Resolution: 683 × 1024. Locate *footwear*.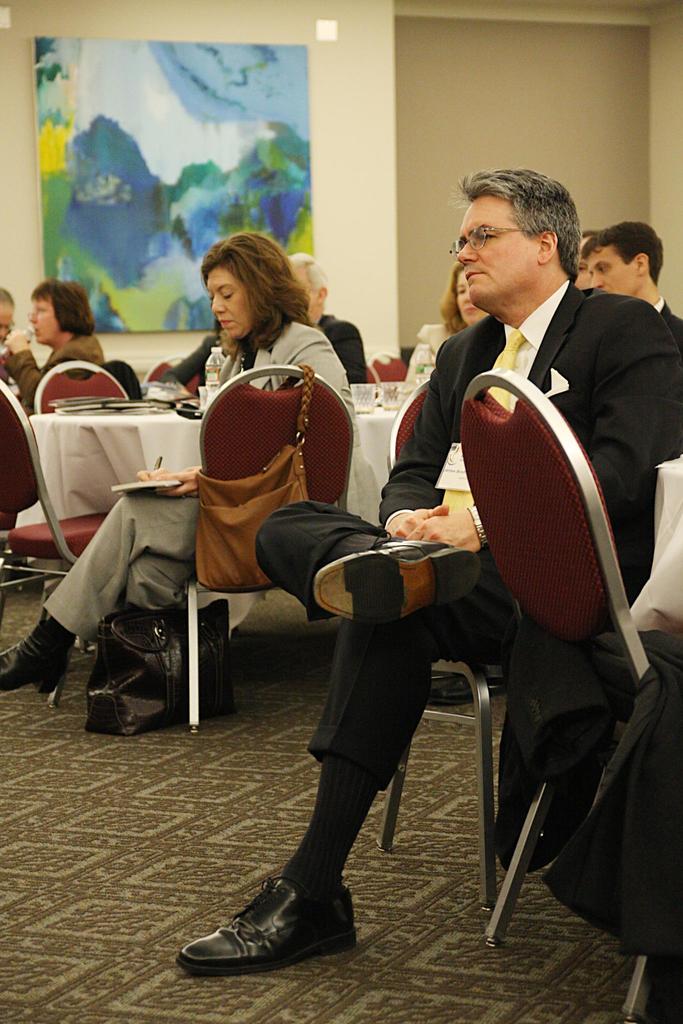
bbox=[189, 878, 363, 983].
